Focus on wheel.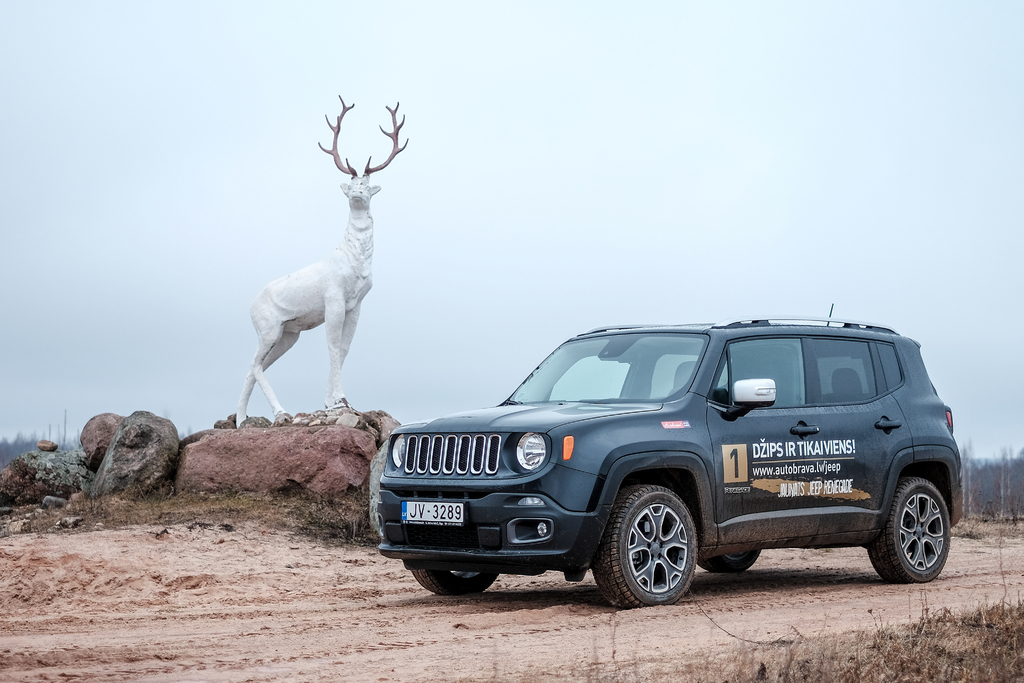
Focused at {"left": 414, "top": 567, "right": 496, "bottom": 598}.
